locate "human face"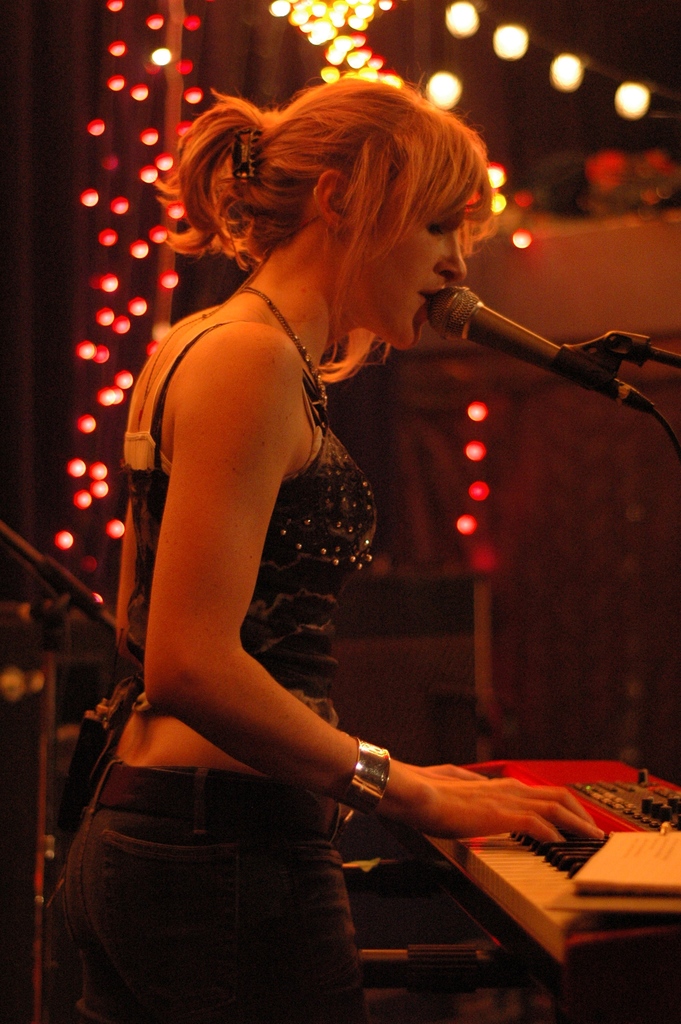
box(349, 205, 468, 350)
